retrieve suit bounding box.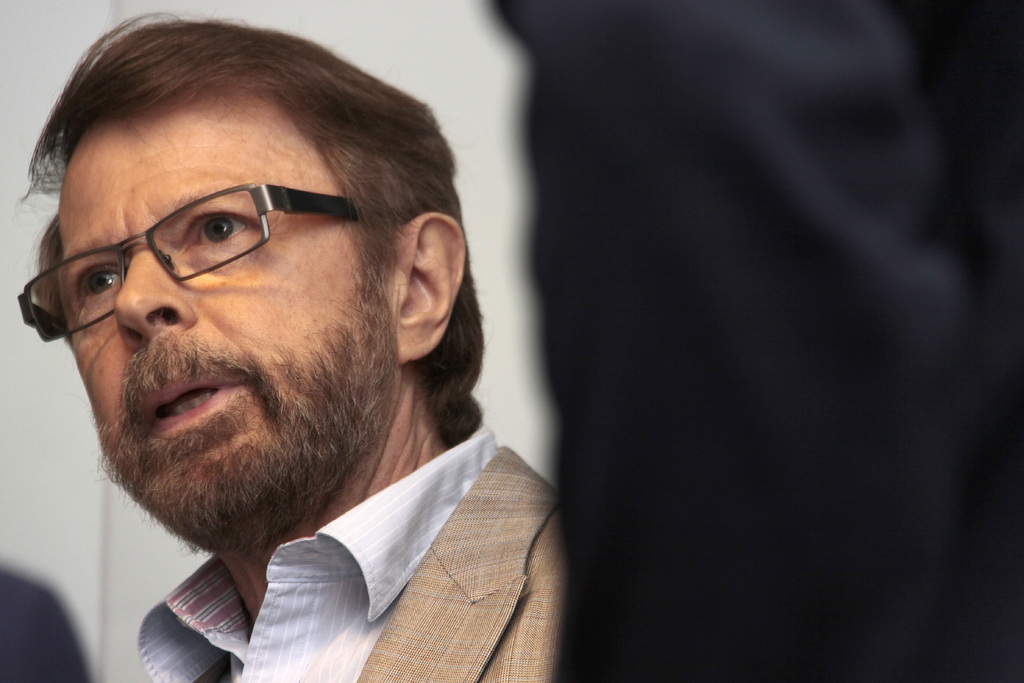
Bounding box: [125,425,597,666].
